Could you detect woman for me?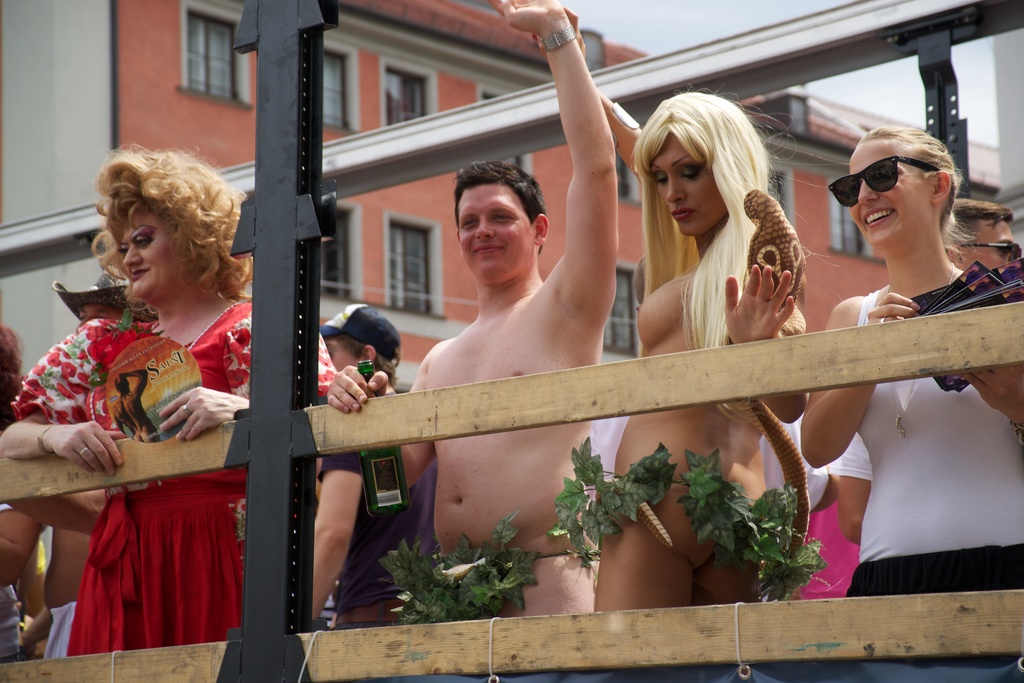
Detection result: <region>536, 4, 812, 606</region>.
